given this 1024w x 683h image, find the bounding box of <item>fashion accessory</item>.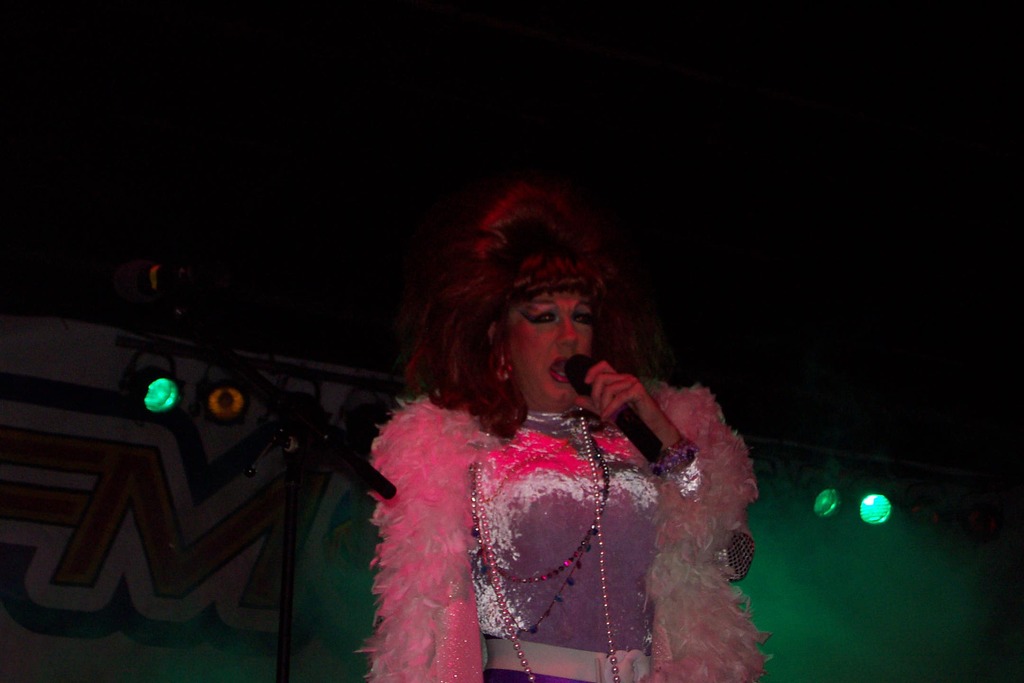
x1=476 y1=404 x2=624 y2=682.
